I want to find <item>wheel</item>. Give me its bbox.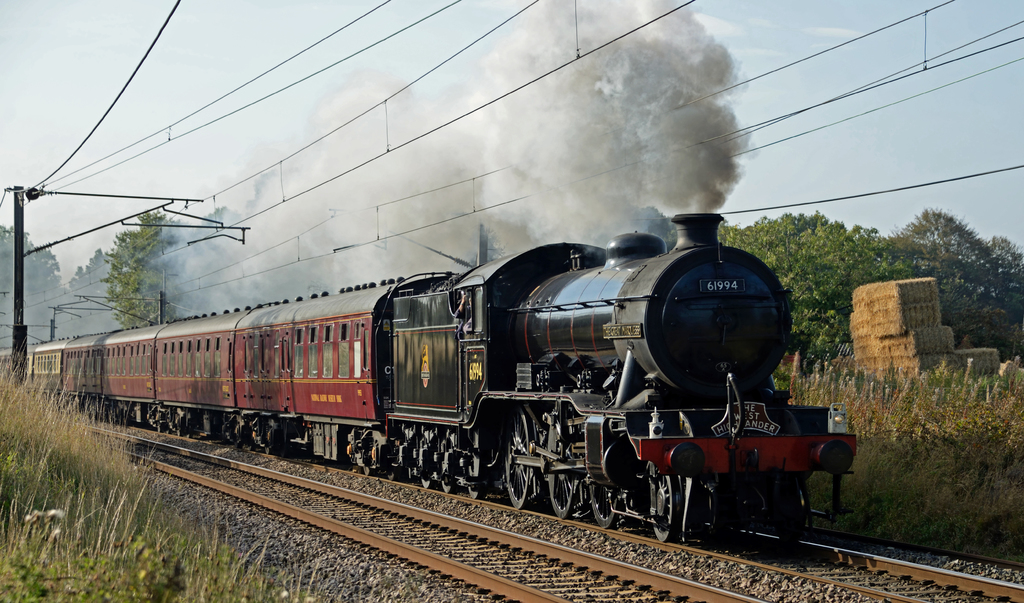
(586,472,626,527).
